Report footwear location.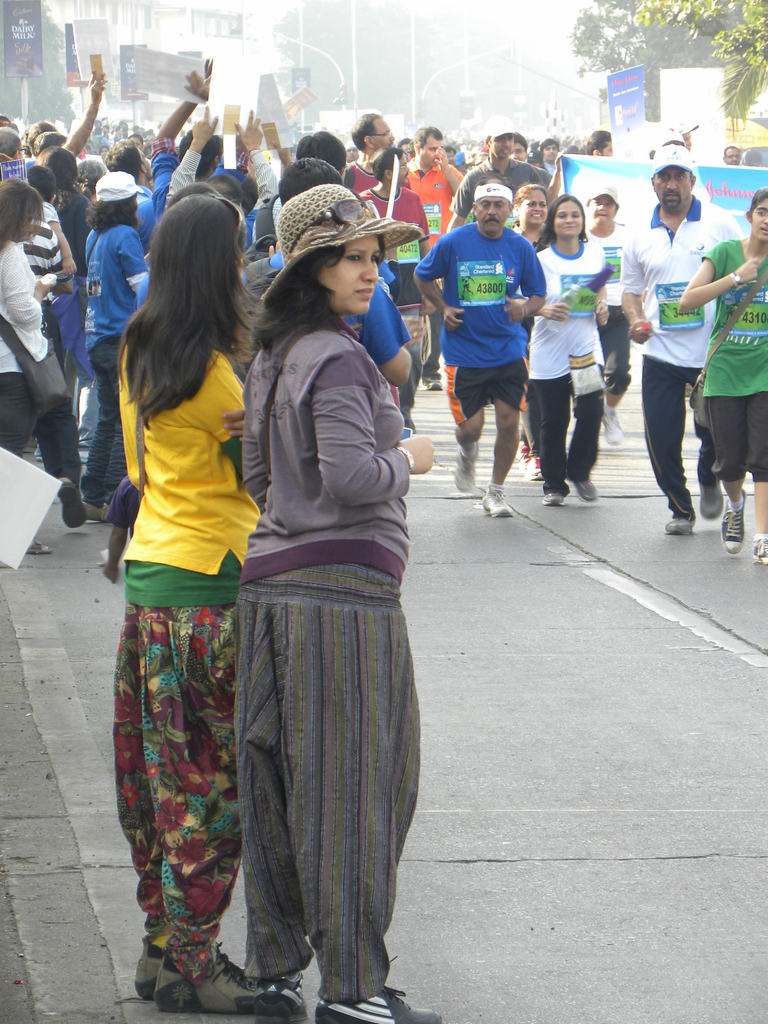
Report: region(662, 515, 694, 535).
